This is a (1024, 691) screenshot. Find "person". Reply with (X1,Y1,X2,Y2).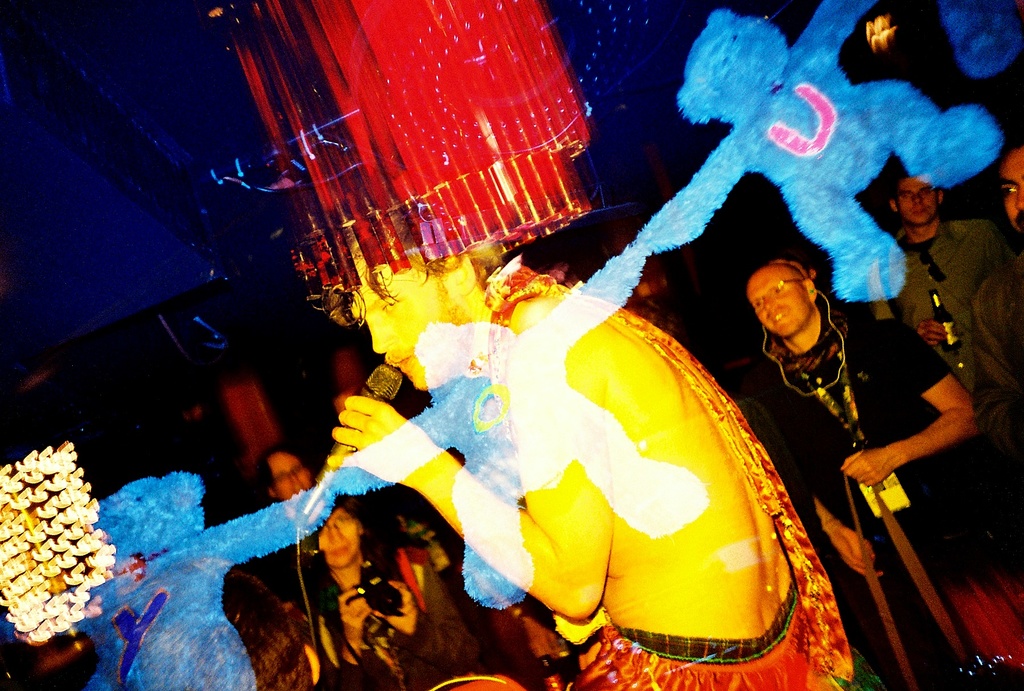
(986,148,1023,483).
